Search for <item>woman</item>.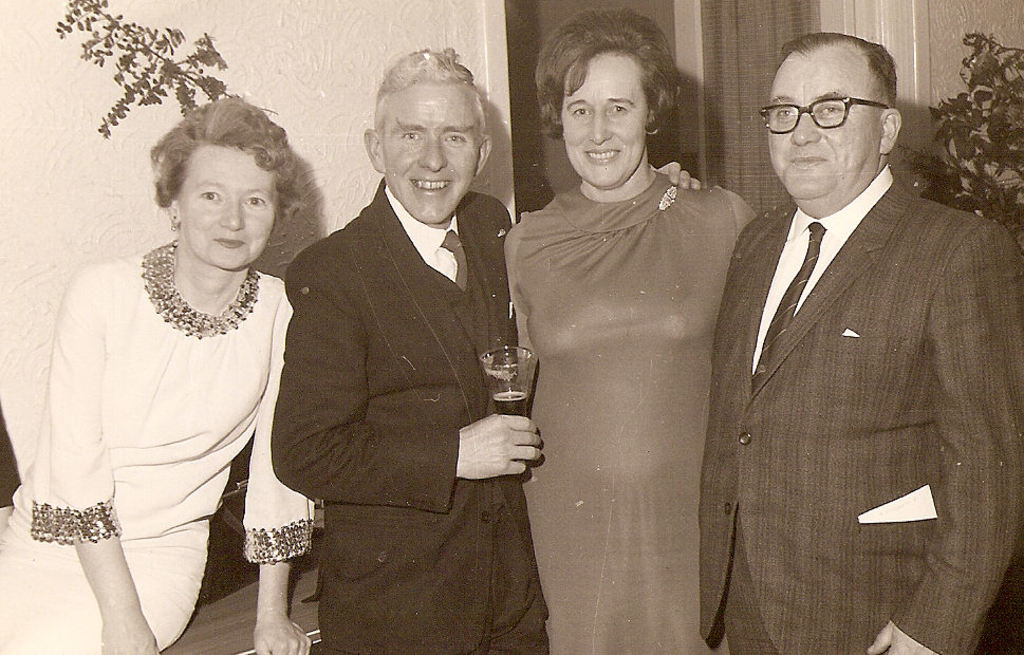
Found at 500:0:759:654.
